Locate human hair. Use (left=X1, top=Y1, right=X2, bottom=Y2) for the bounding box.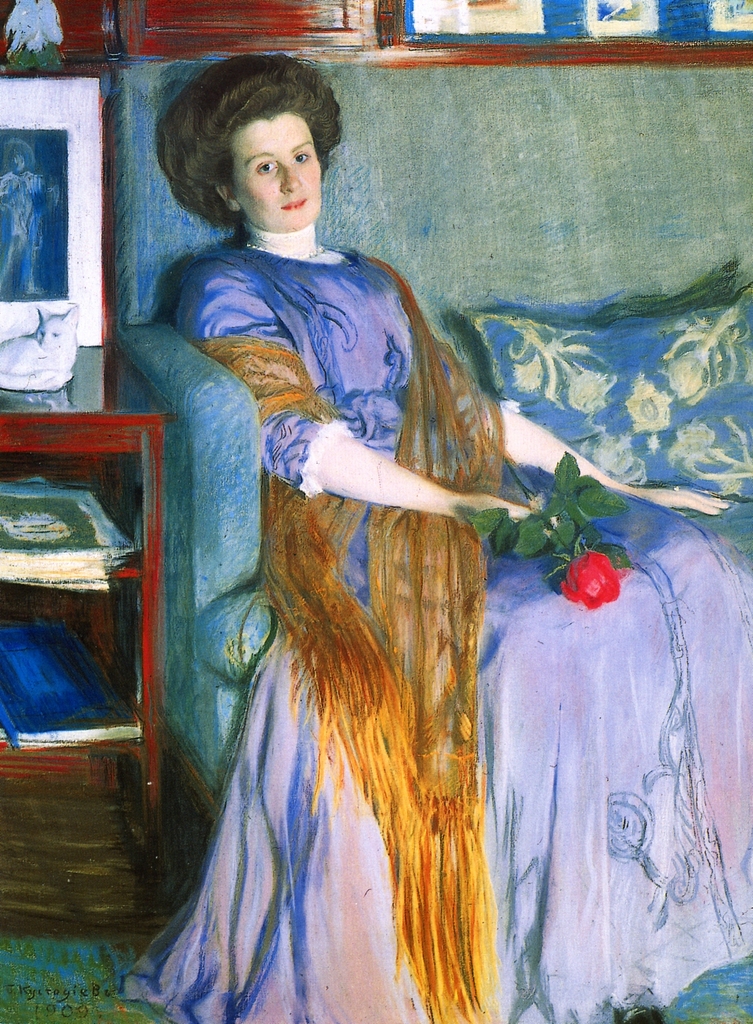
(left=166, top=59, right=342, bottom=230).
